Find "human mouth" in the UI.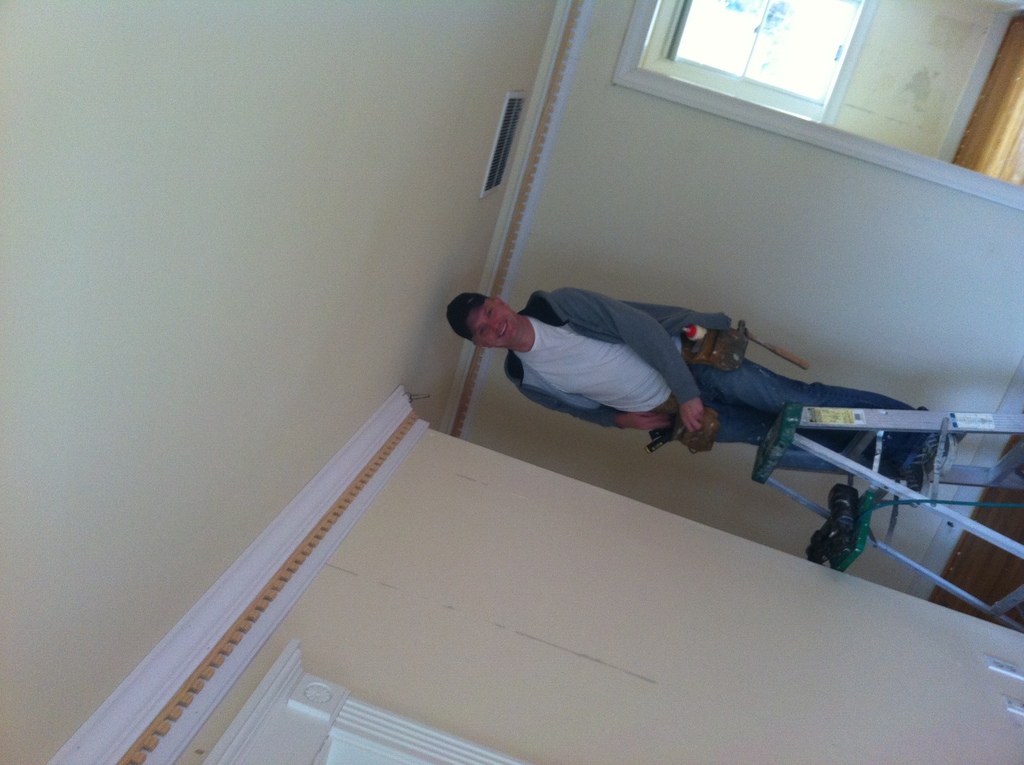
UI element at left=498, top=319, right=511, bottom=338.
